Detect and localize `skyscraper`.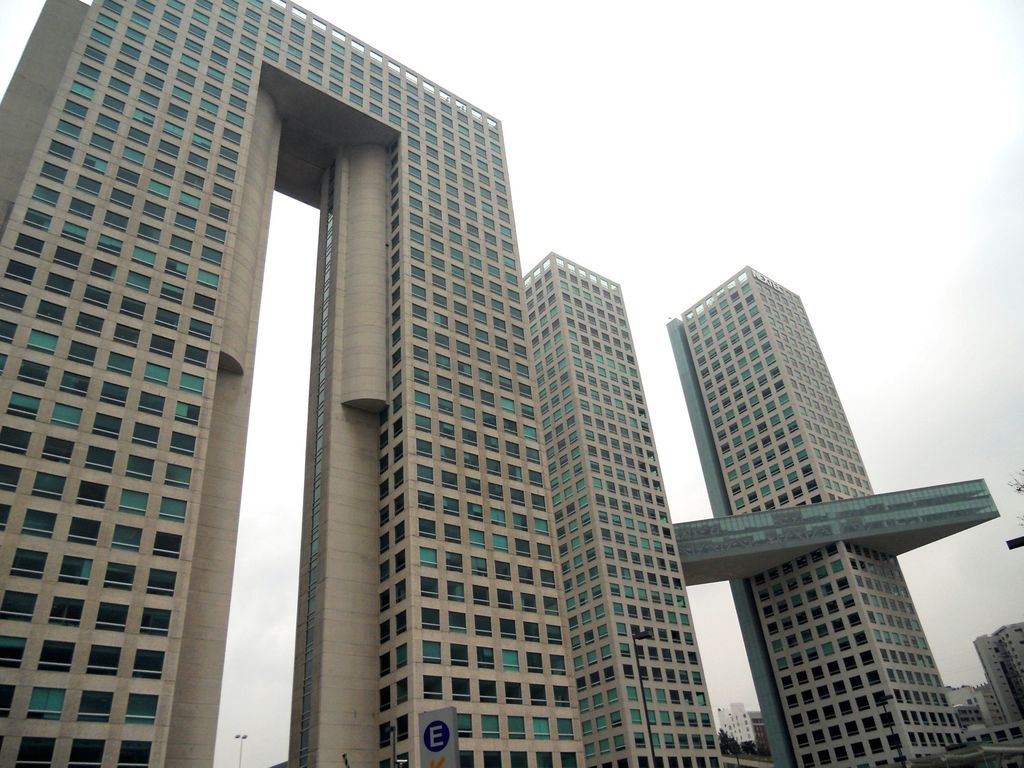
Localized at [668, 265, 968, 765].
